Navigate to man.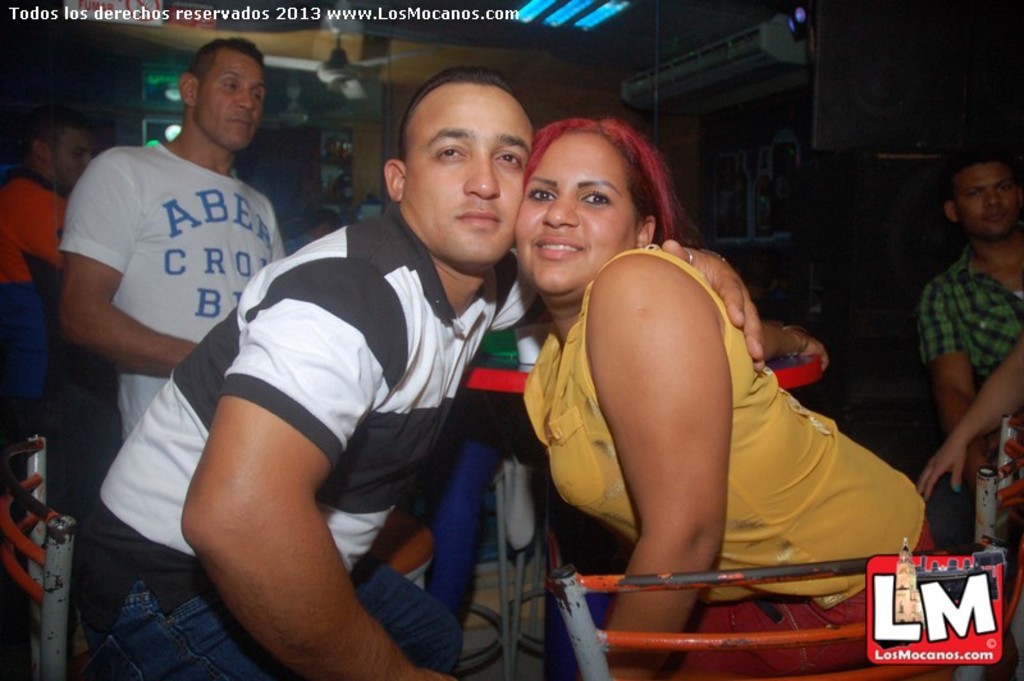
Navigation target: x1=77, y1=70, x2=759, y2=678.
